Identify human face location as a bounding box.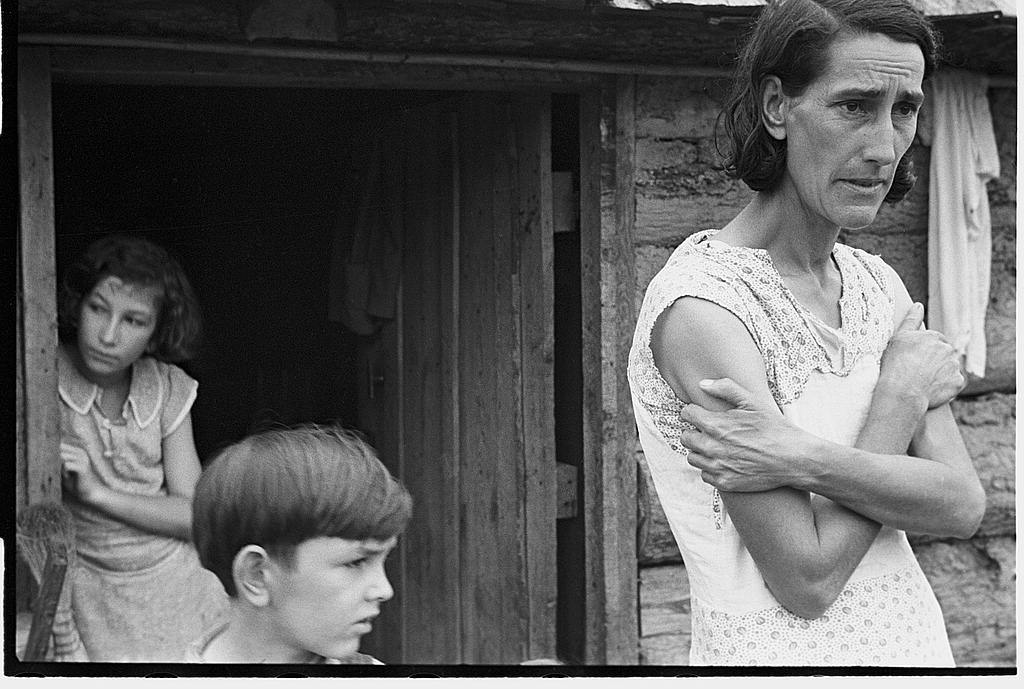
788/42/928/232.
